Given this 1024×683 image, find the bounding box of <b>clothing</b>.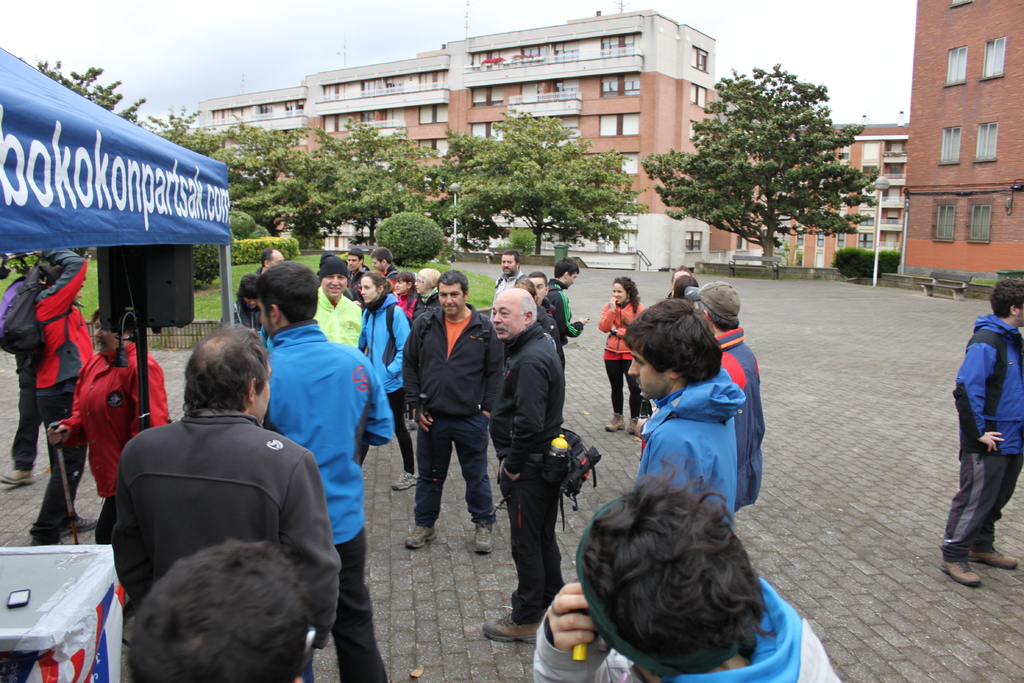
362 291 421 479.
